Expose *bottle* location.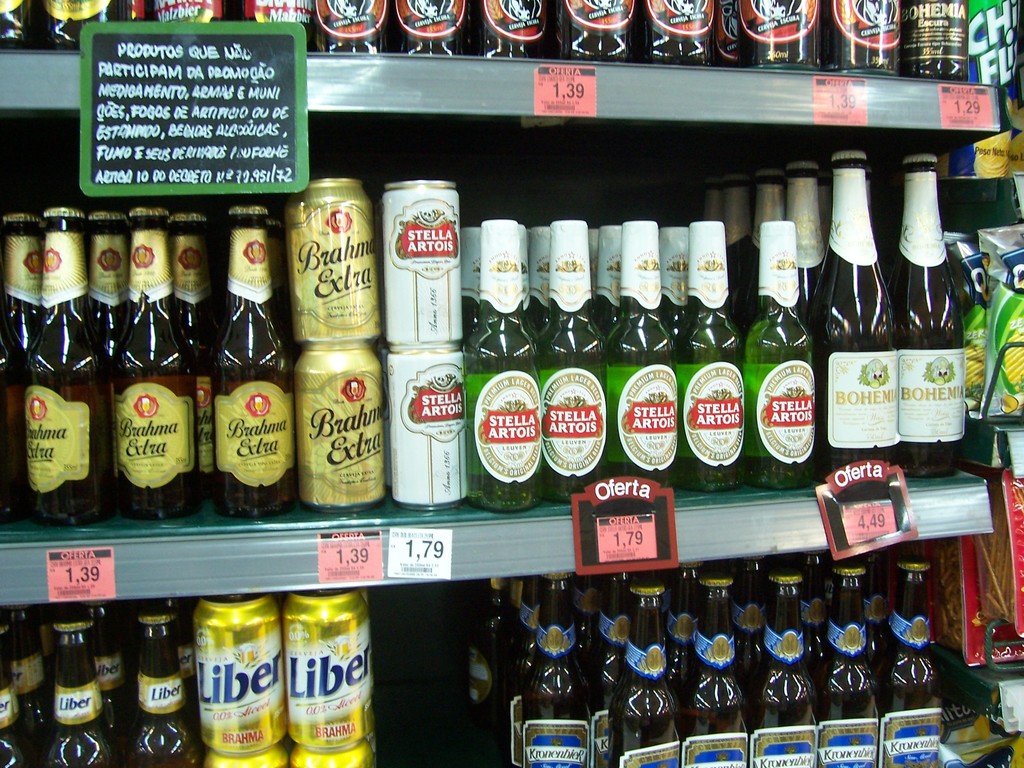
Exposed at box=[815, 152, 899, 484].
